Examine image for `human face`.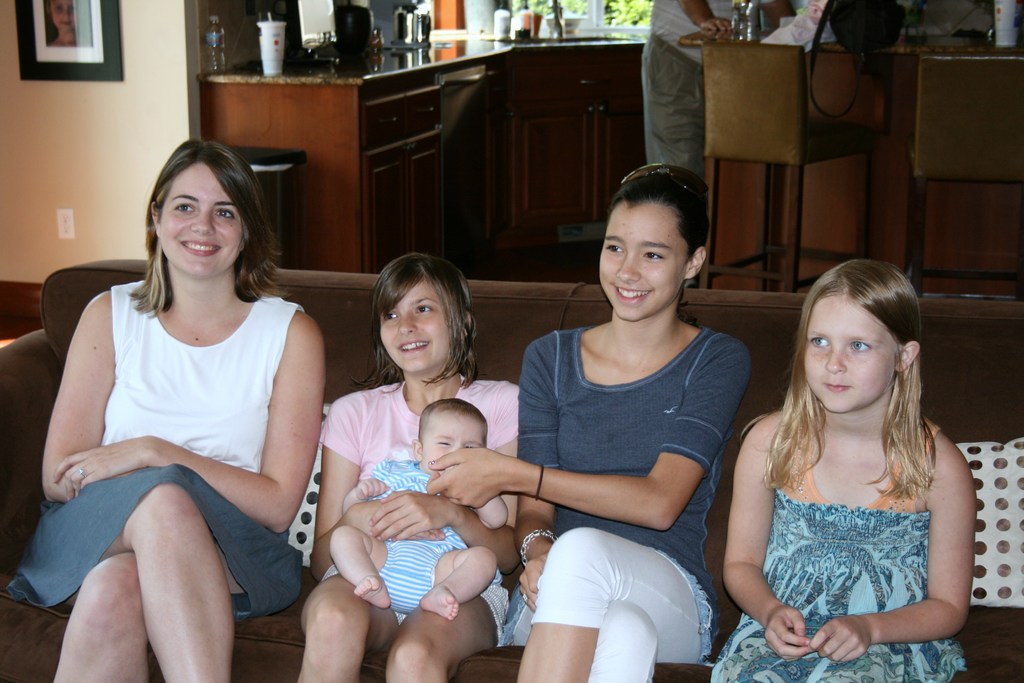
Examination result: region(380, 278, 450, 372).
